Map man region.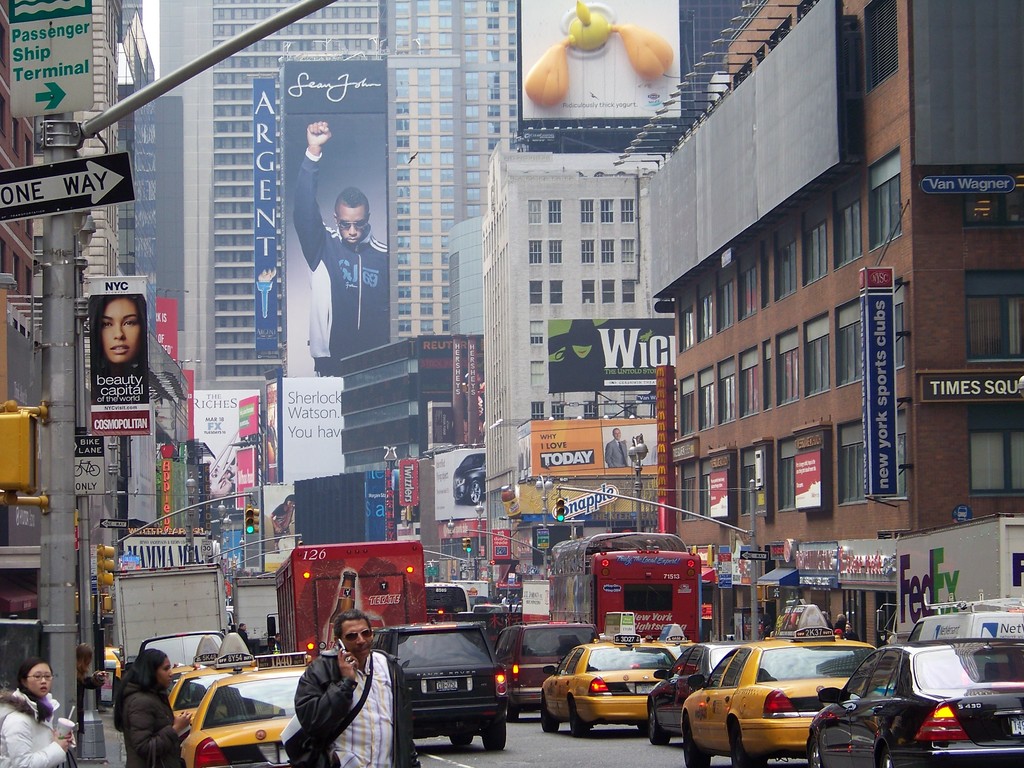
Mapped to {"left": 294, "top": 120, "right": 388, "bottom": 381}.
